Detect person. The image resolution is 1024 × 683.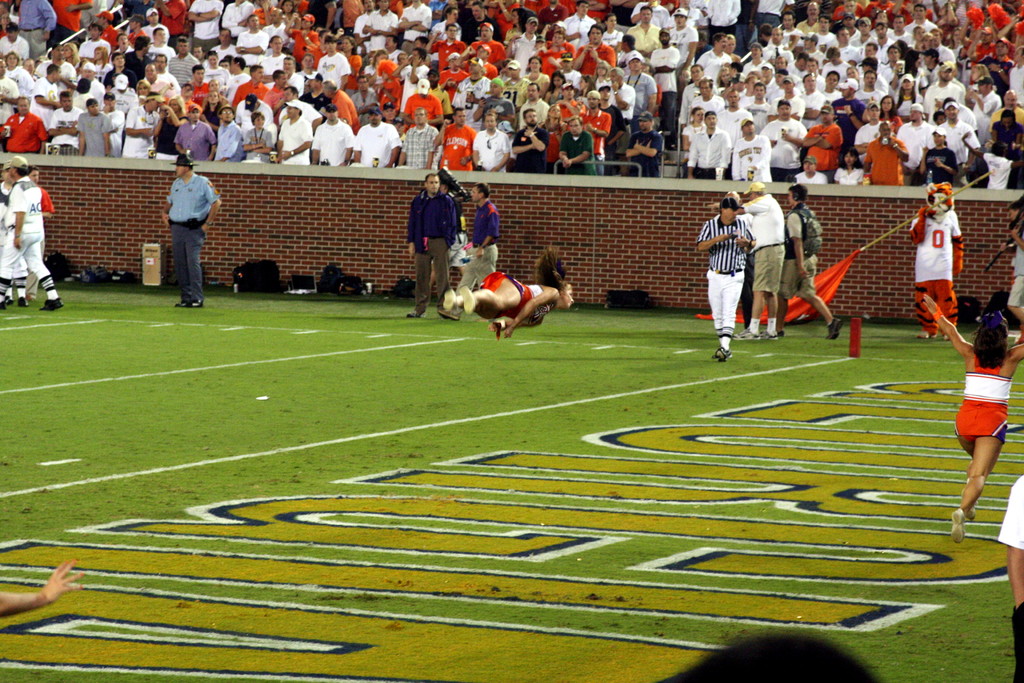
select_region(0, 557, 83, 618).
